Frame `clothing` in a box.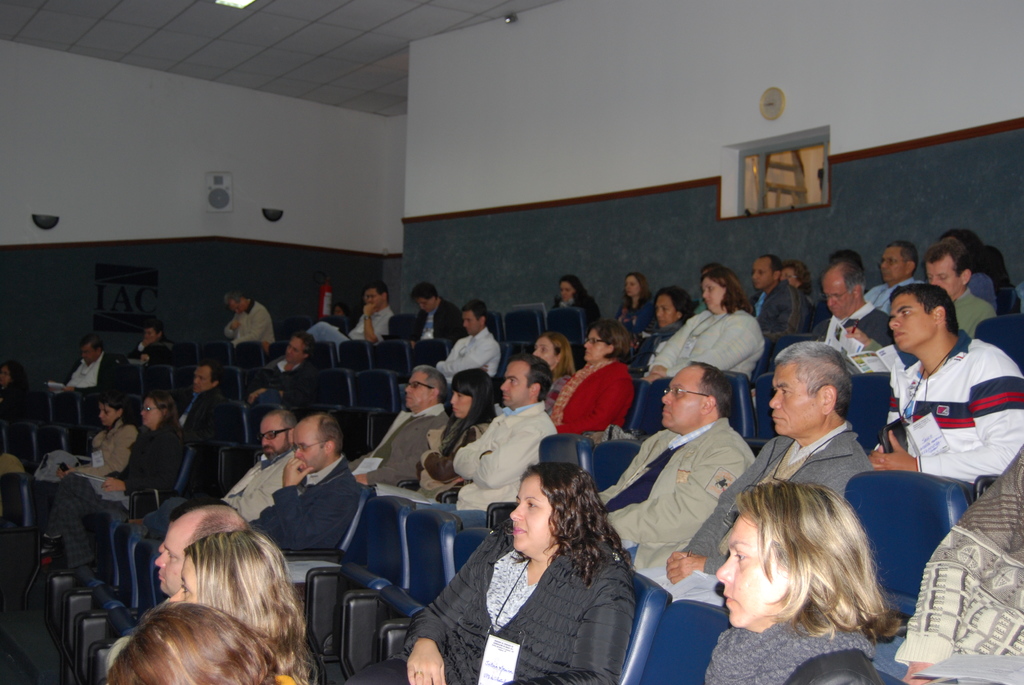
(706, 621, 880, 684).
